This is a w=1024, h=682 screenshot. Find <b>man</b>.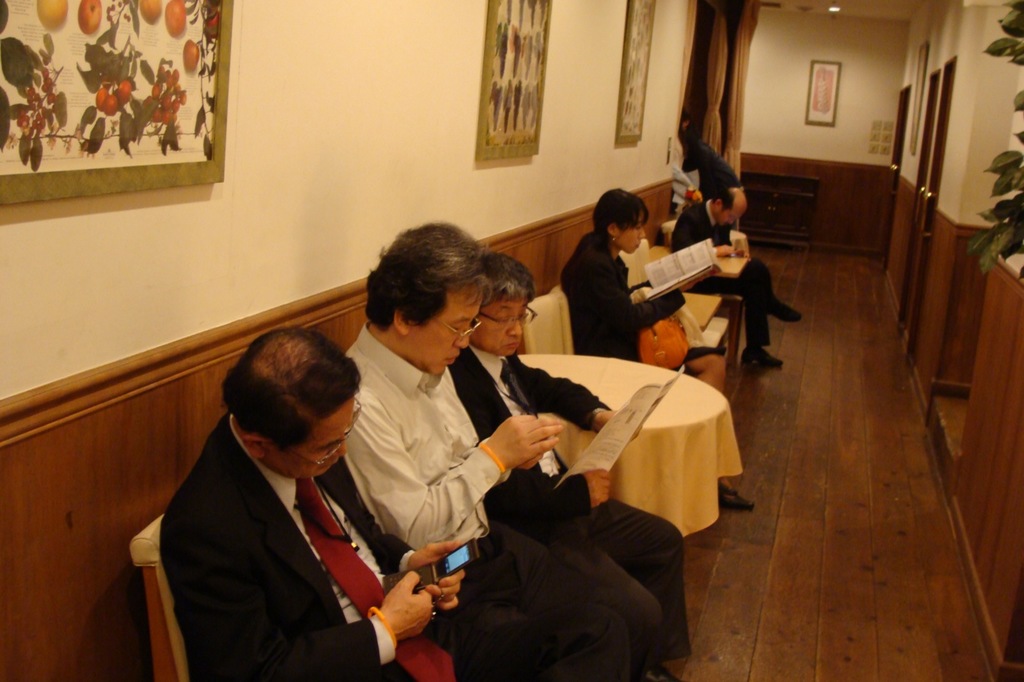
Bounding box: crop(348, 217, 669, 681).
